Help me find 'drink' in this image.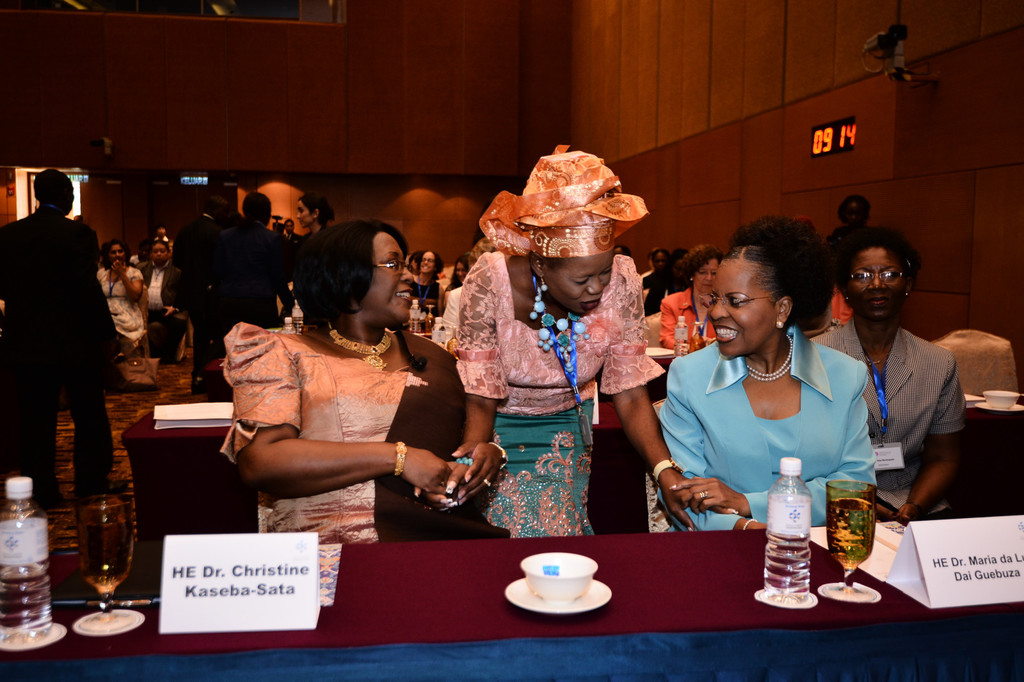
Found it: bbox=(409, 299, 420, 330).
